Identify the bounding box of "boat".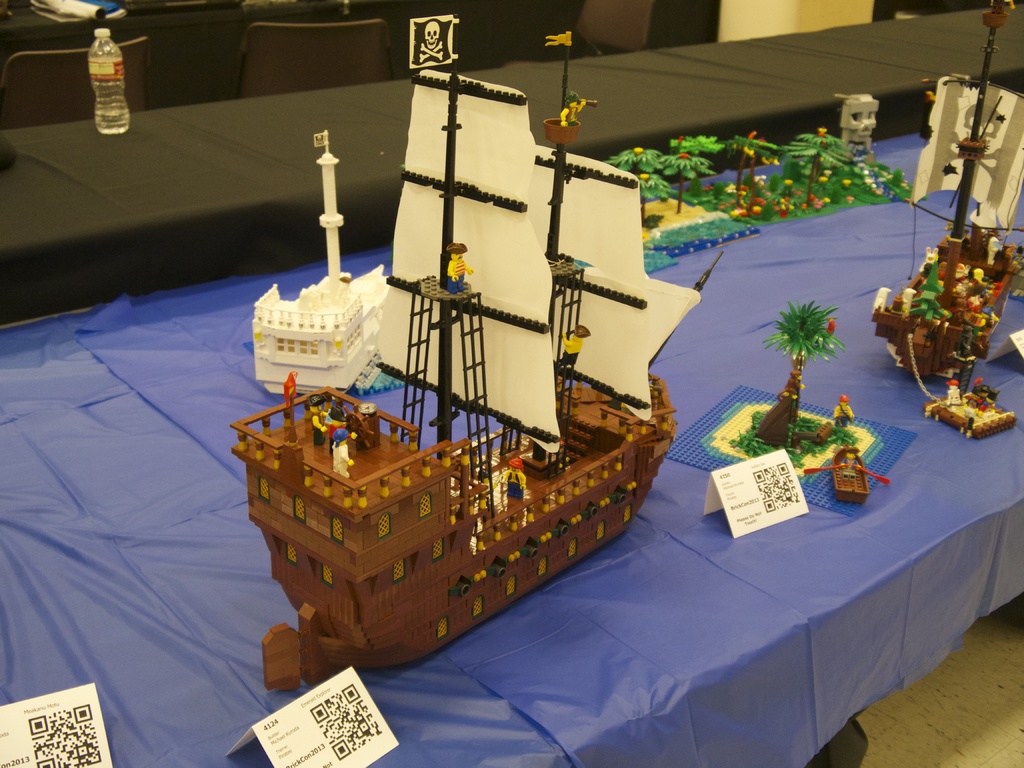
{"left": 216, "top": 78, "right": 712, "bottom": 676}.
